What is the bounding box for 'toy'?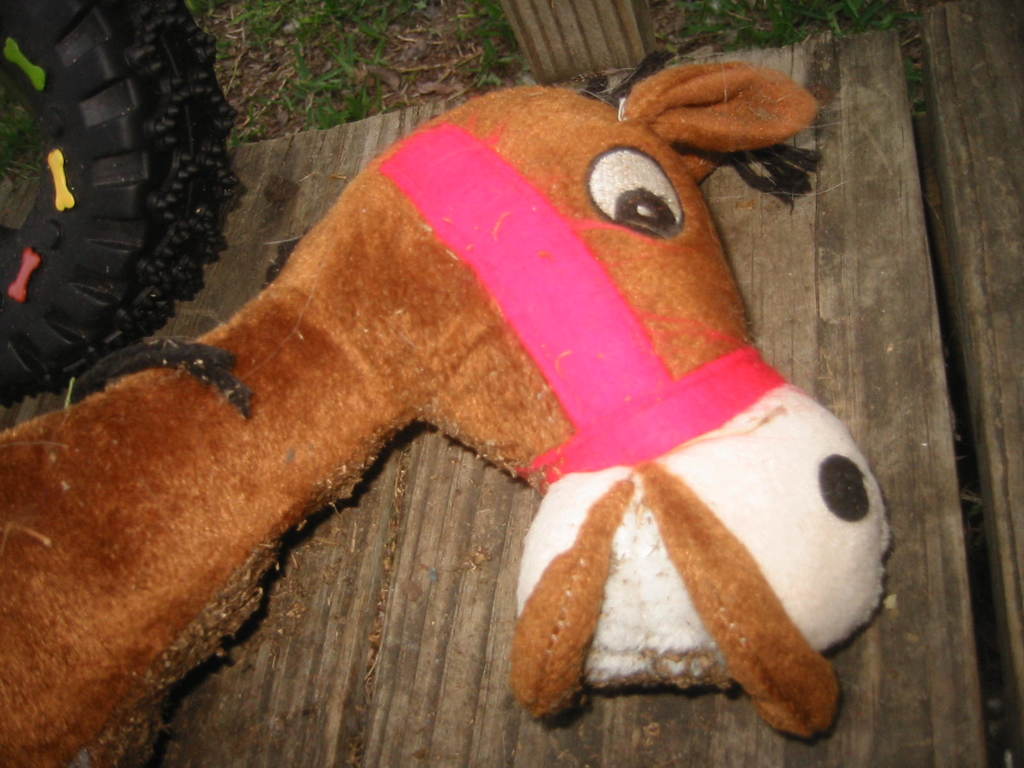
rect(0, 84, 820, 767).
